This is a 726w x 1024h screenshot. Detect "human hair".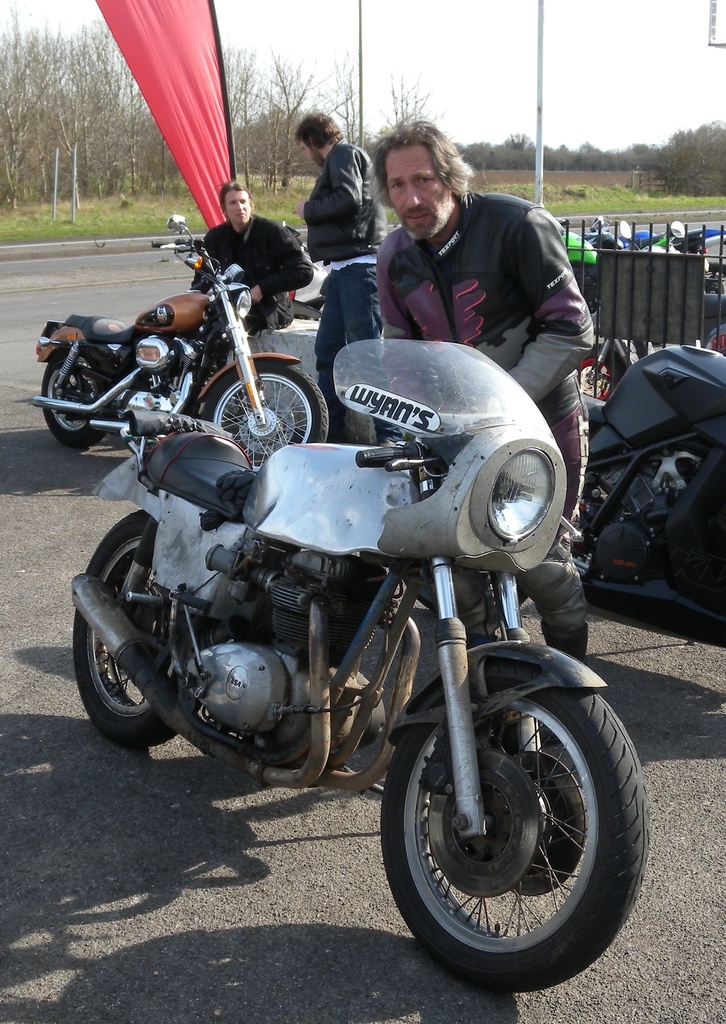
x1=215 y1=181 x2=243 y2=224.
